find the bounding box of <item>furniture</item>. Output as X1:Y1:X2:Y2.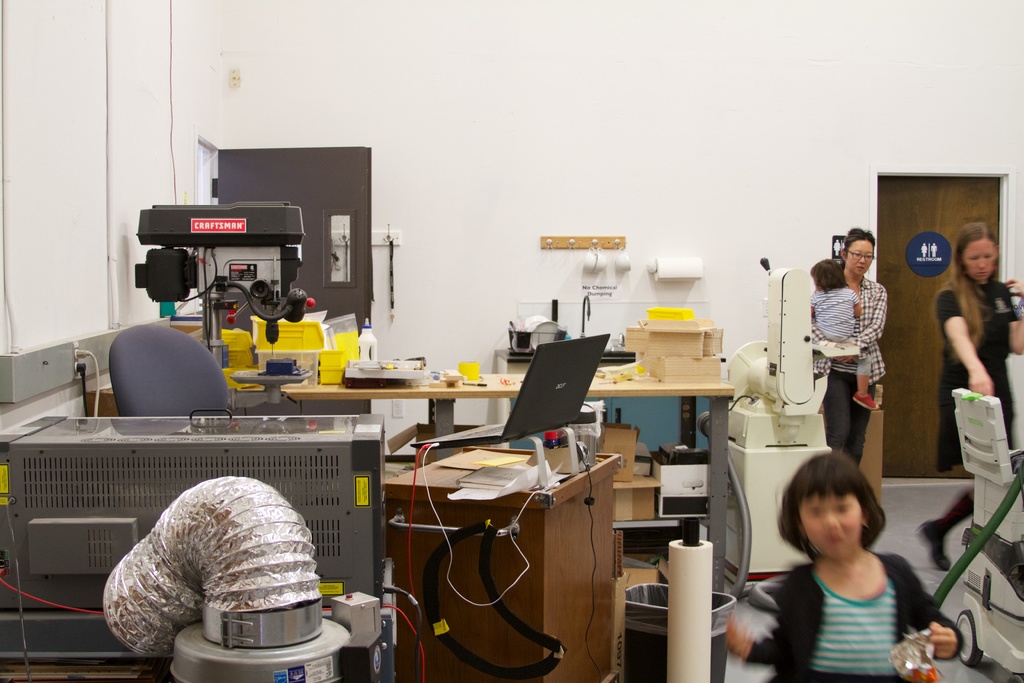
109:319:306:439.
